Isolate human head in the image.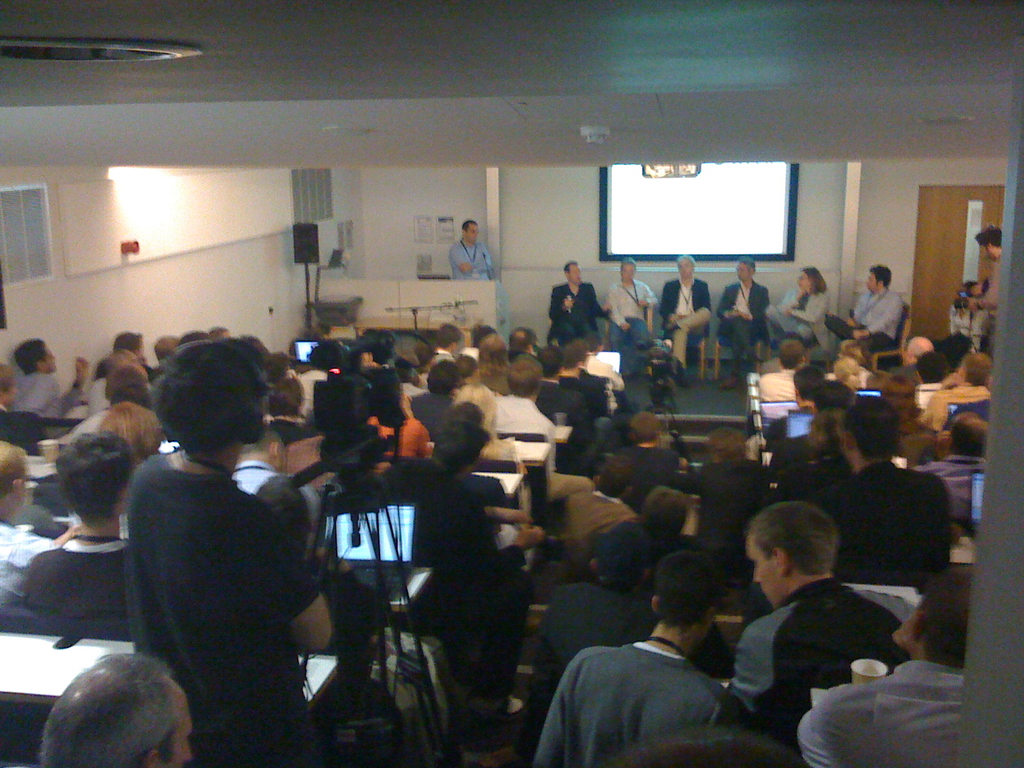
Isolated region: bbox=[36, 655, 193, 767].
